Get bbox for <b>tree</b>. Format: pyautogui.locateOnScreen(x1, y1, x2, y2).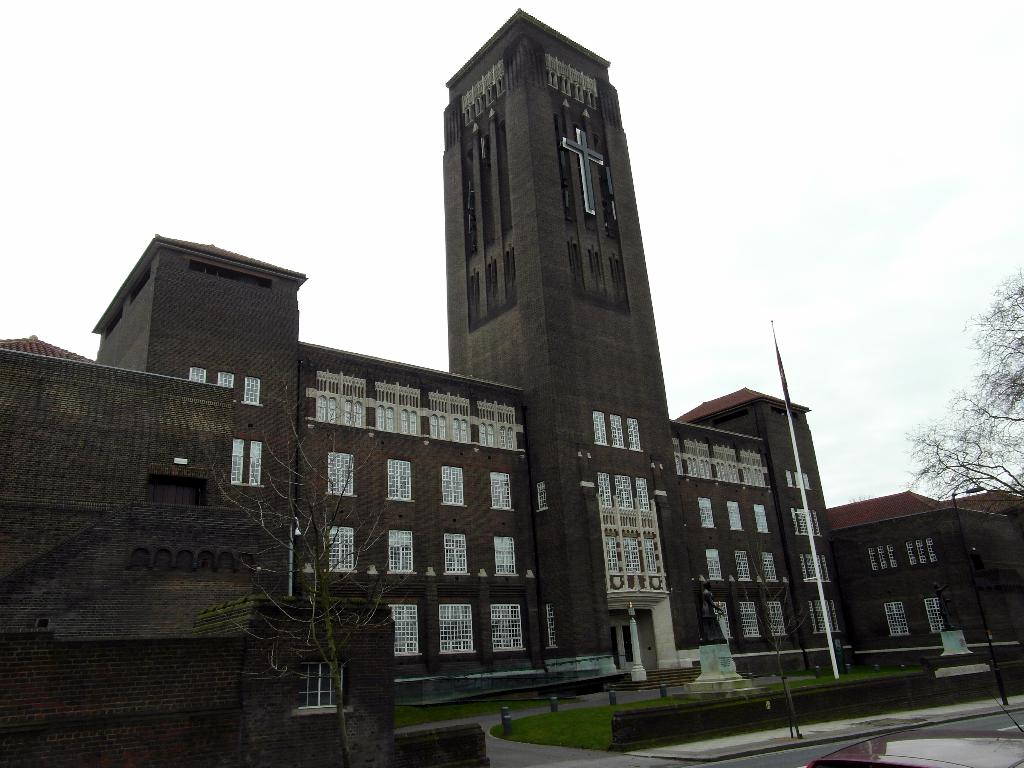
pyautogui.locateOnScreen(906, 269, 1023, 515).
